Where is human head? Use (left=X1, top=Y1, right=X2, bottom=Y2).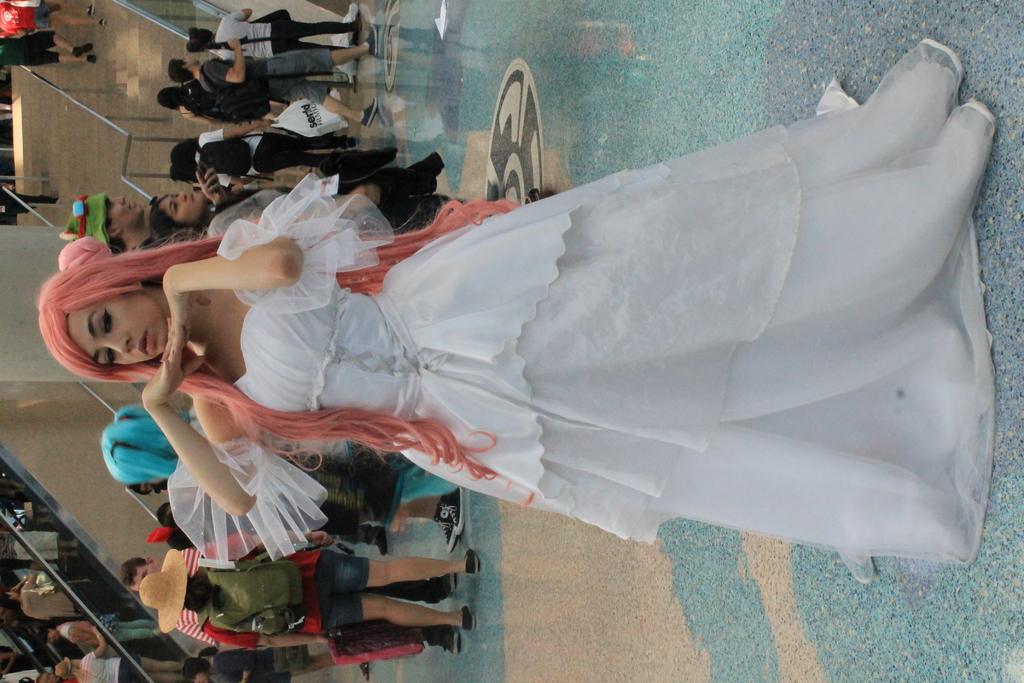
(left=38, top=677, right=52, bottom=682).
